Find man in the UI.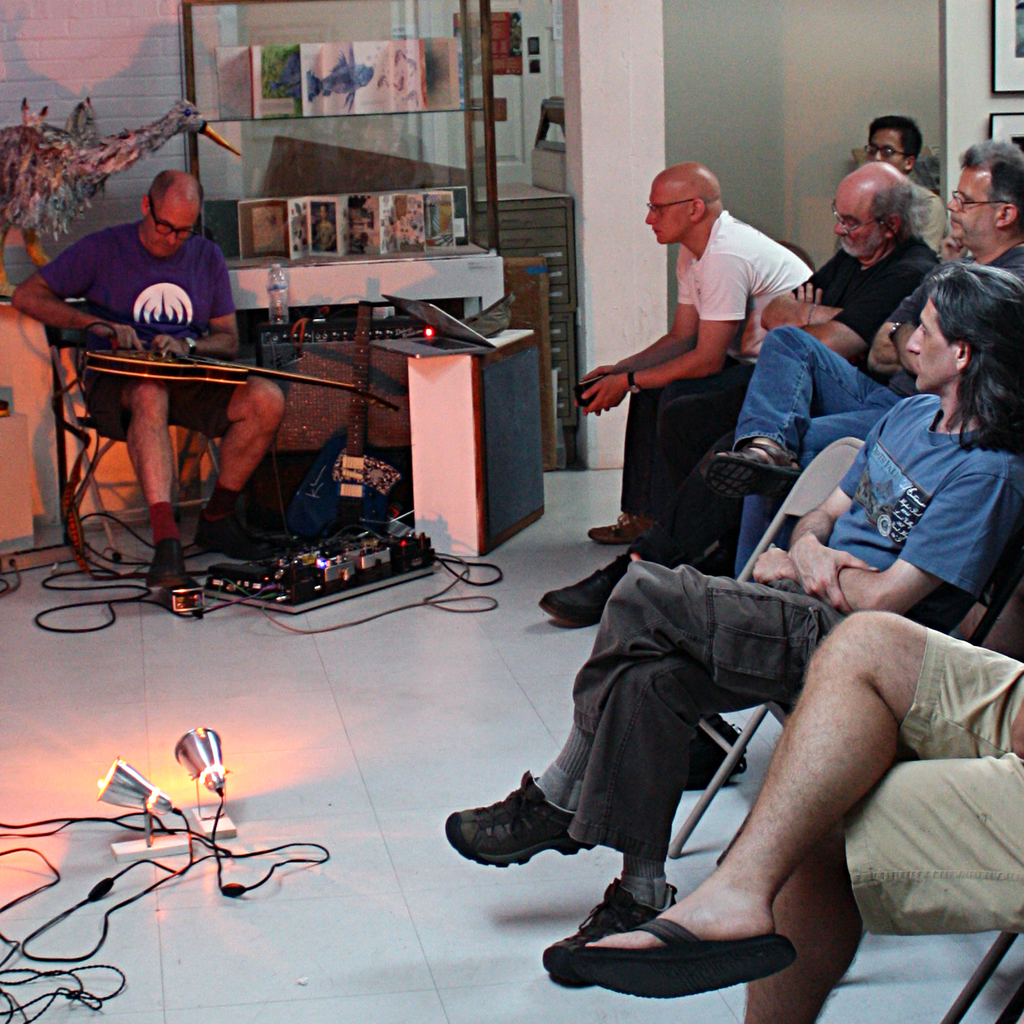
UI element at l=12, t=167, r=278, b=587.
